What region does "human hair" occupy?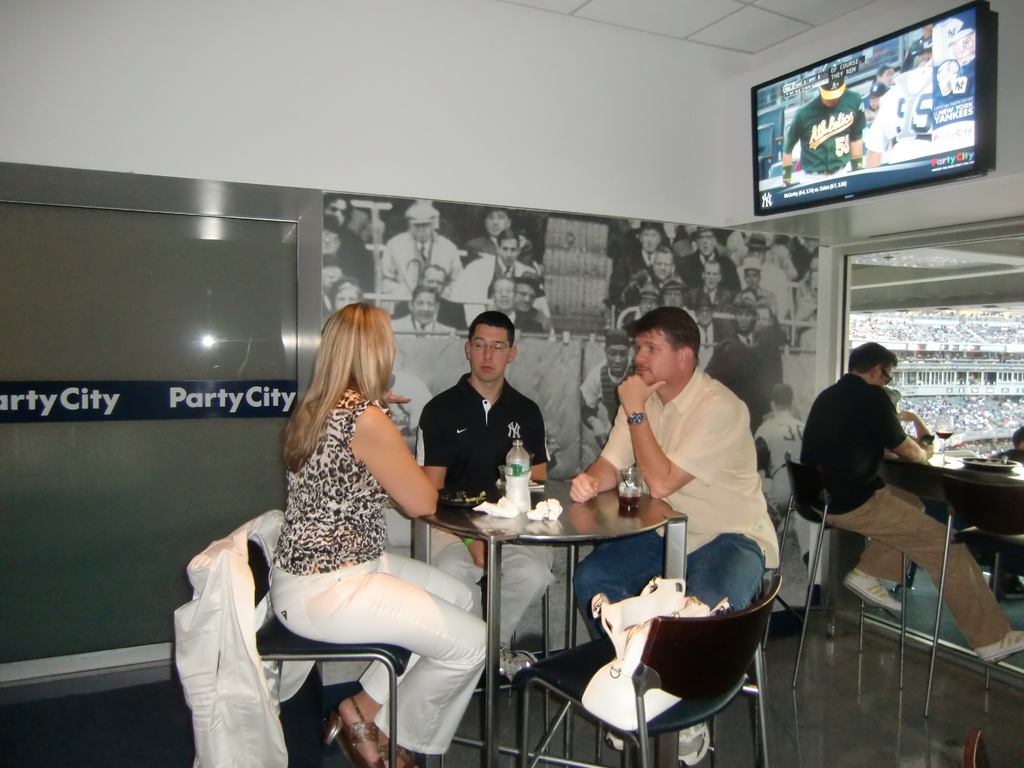
[465,311,516,343].
